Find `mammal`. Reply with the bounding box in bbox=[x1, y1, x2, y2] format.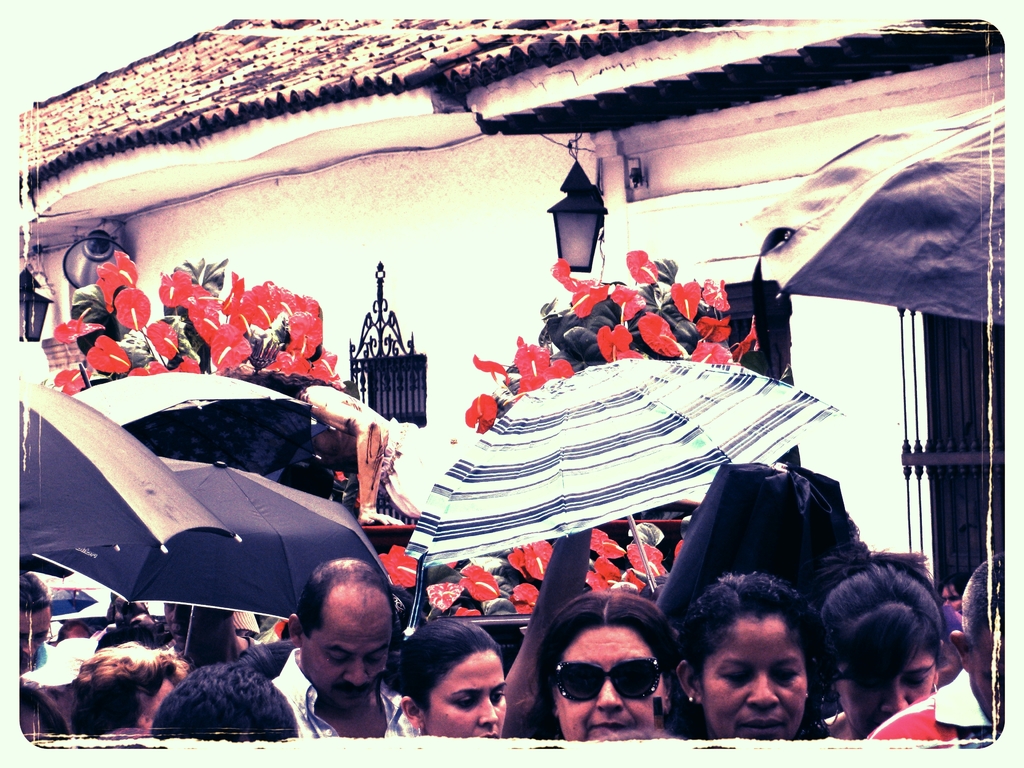
bbox=[74, 655, 165, 742].
